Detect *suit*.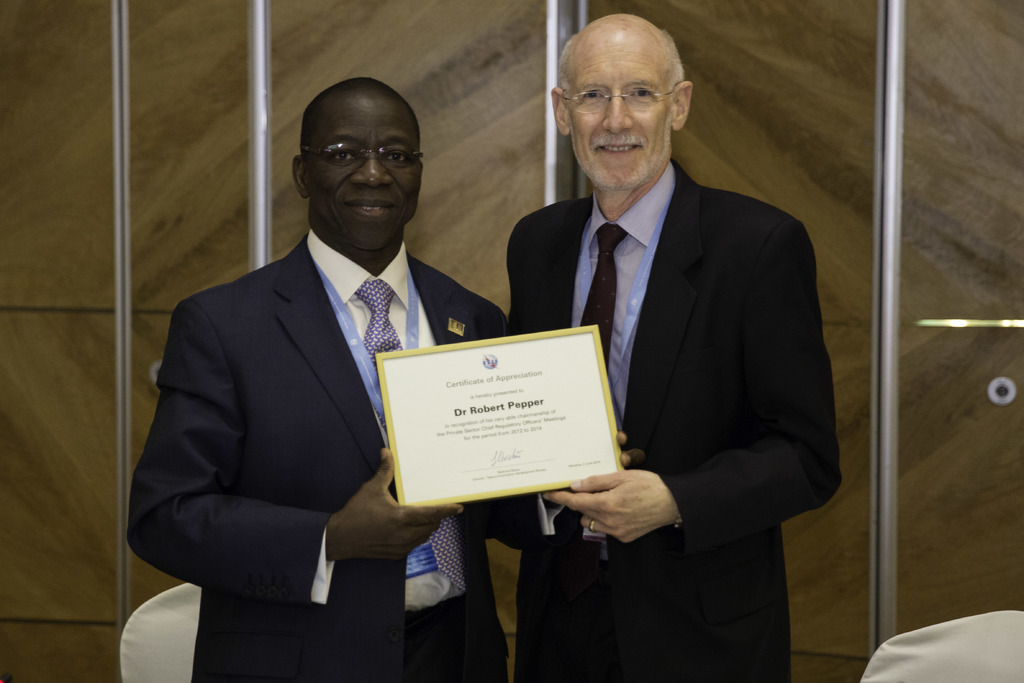
Detected at 505 154 845 682.
